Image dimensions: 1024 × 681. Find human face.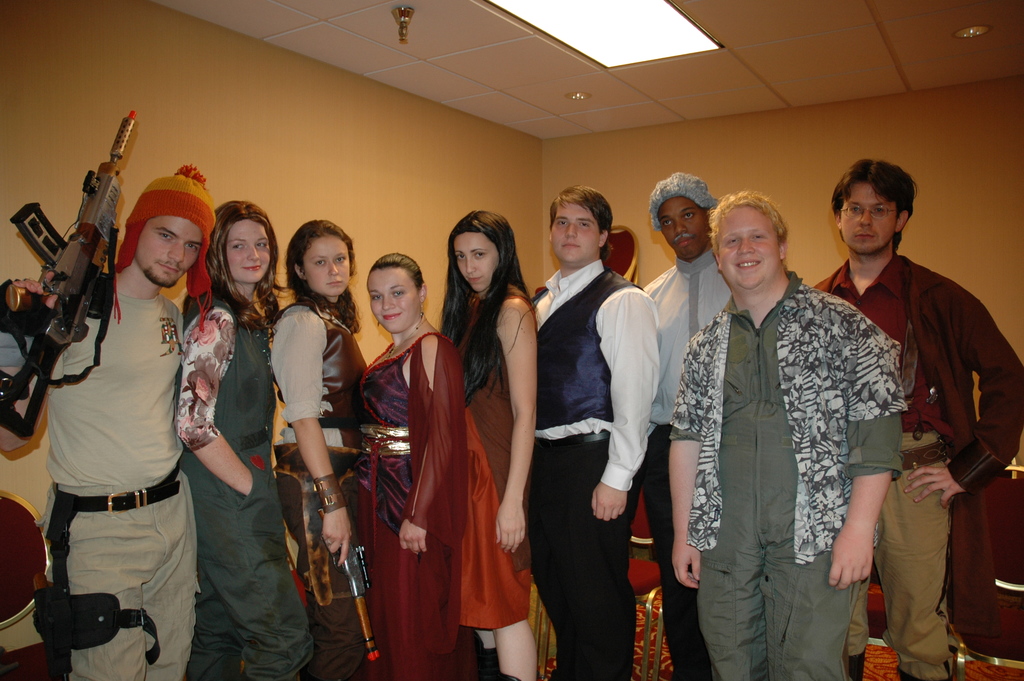
(719,204,779,286).
